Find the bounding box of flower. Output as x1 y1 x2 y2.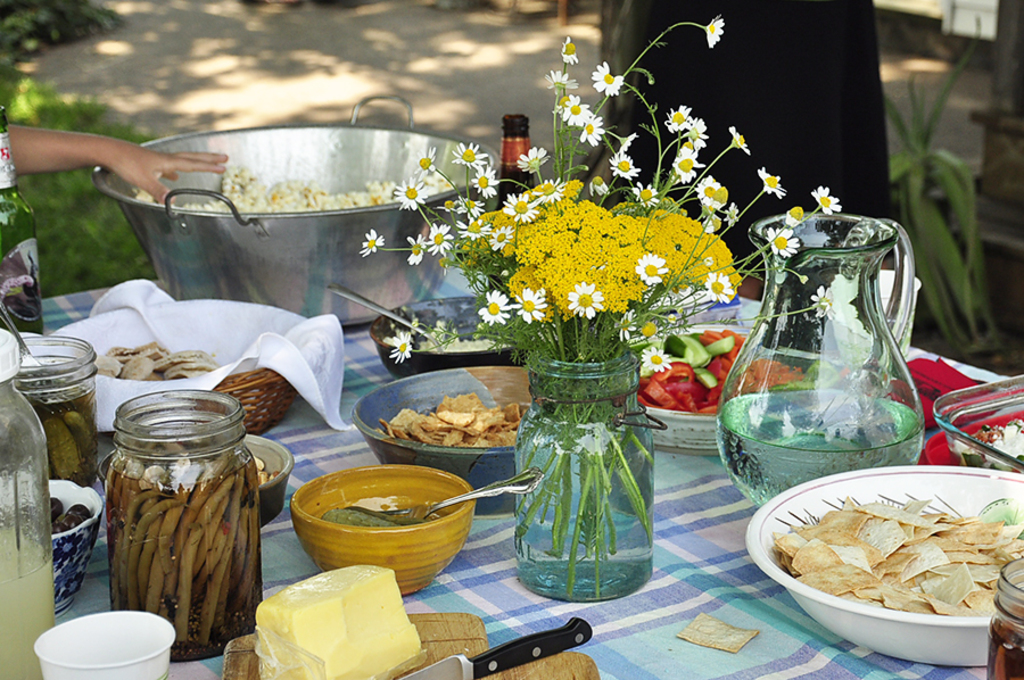
490 227 513 247.
